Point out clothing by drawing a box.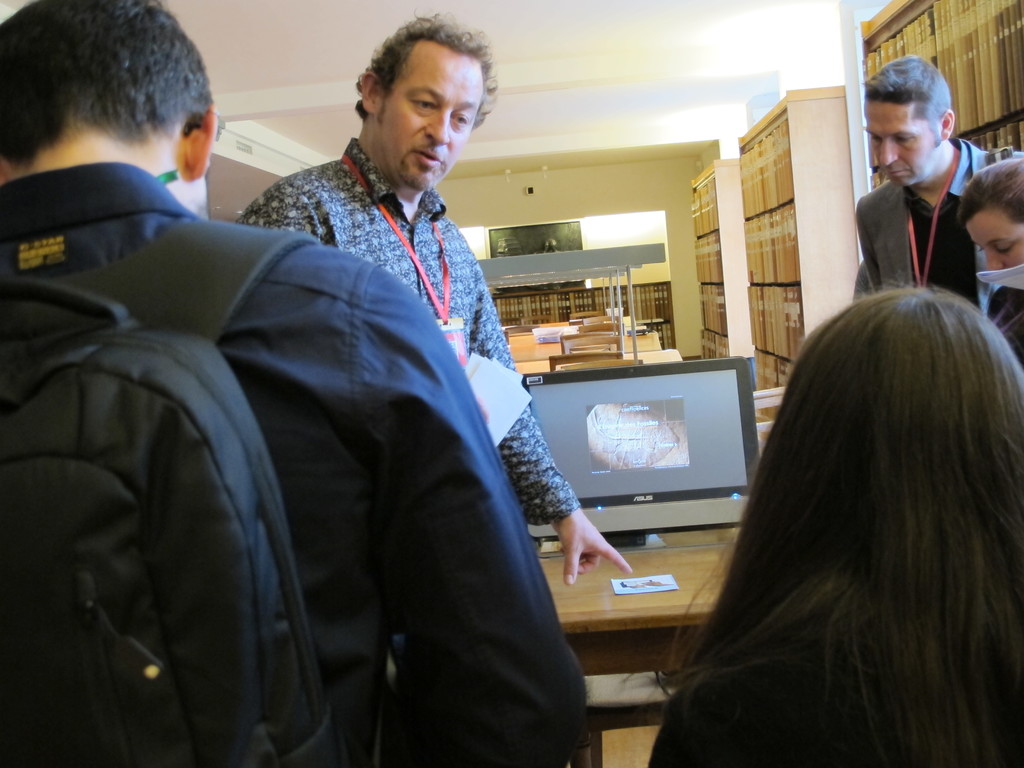
(left=858, top=135, right=1023, bottom=294).
